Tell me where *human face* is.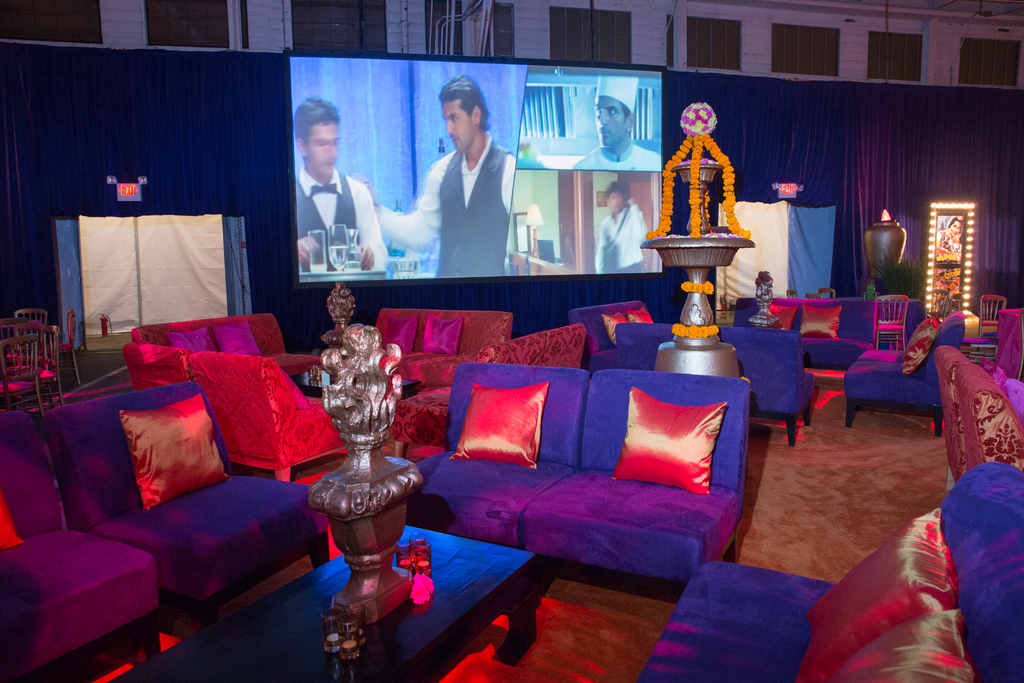
*human face* is at (596, 96, 634, 146).
